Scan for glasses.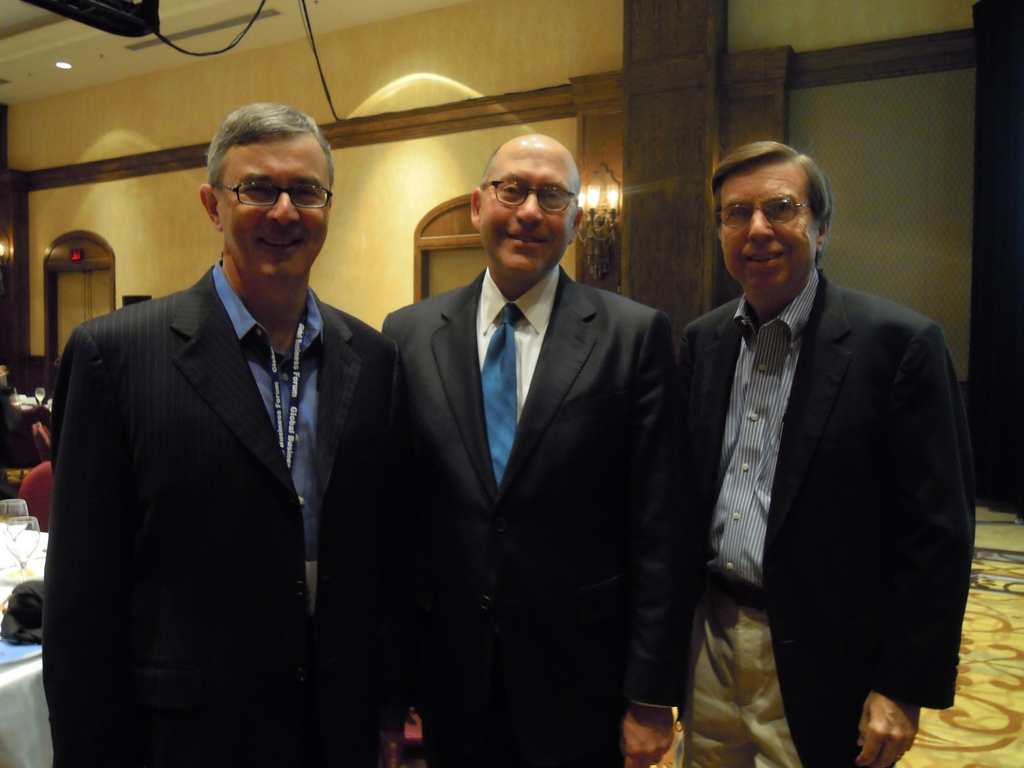
Scan result: detection(191, 159, 324, 218).
